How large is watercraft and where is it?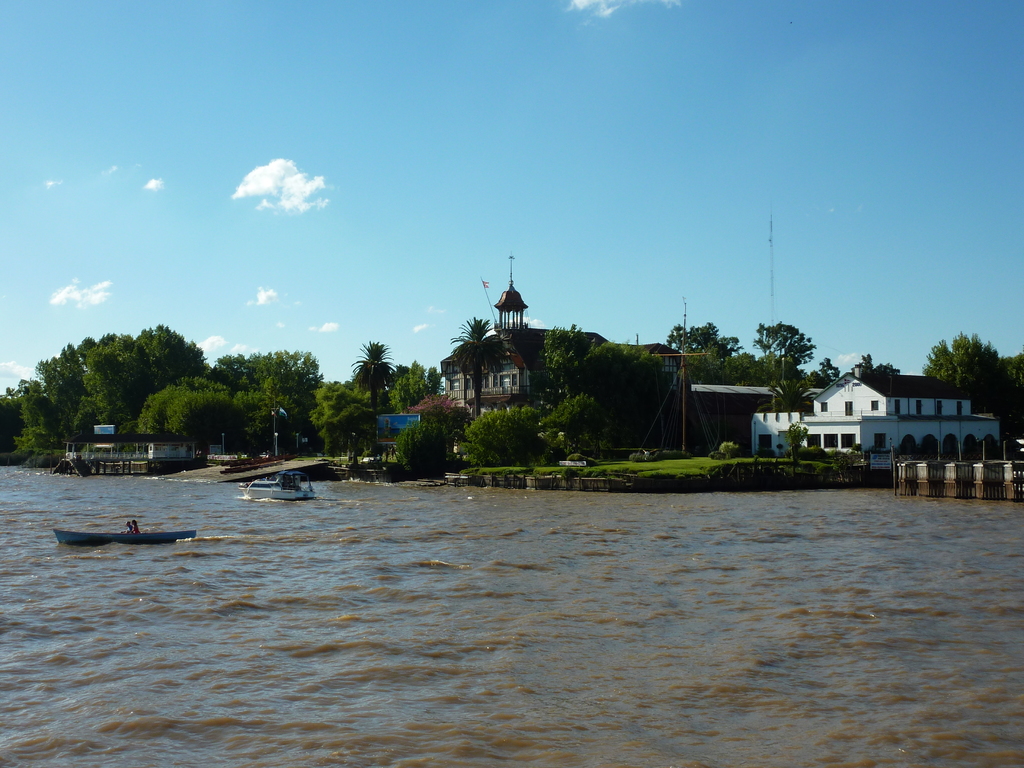
Bounding box: bbox=[54, 528, 197, 543].
